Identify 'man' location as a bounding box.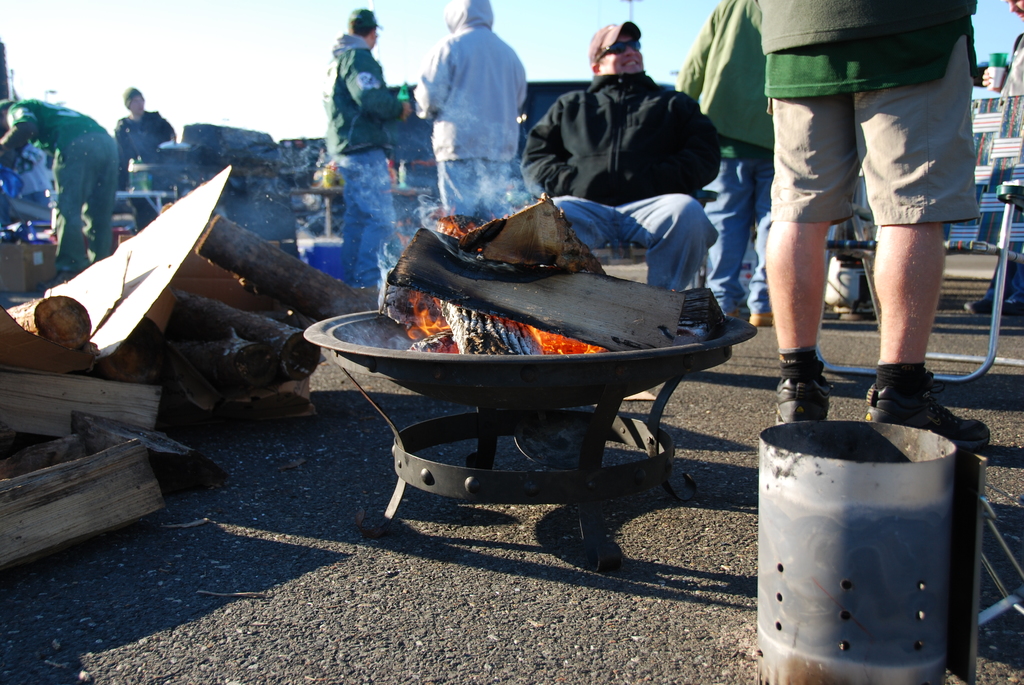
crop(110, 85, 175, 200).
